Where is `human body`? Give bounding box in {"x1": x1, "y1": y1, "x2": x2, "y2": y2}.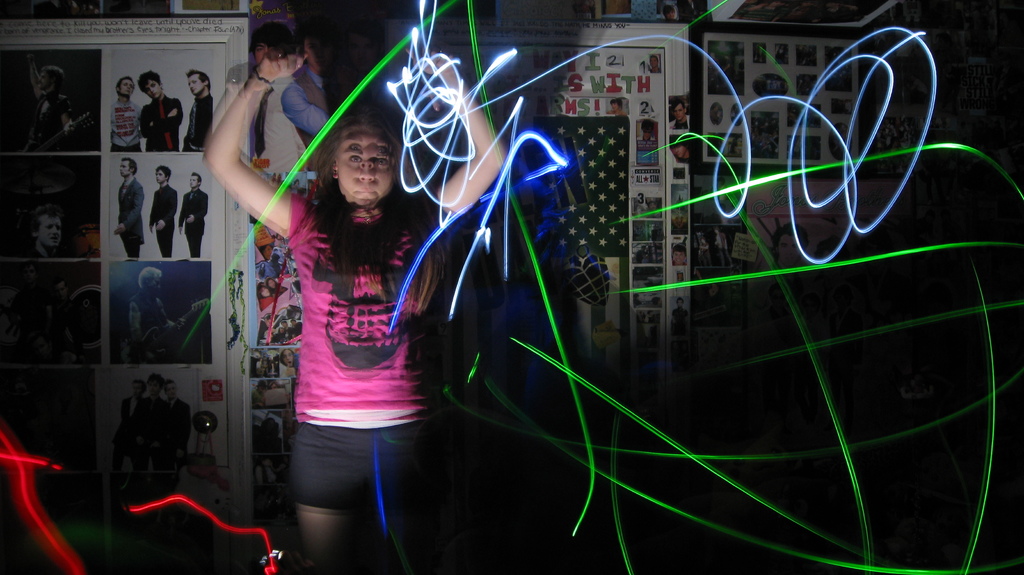
{"x1": 127, "y1": 289, "x2": 184, "y2": 360}.
